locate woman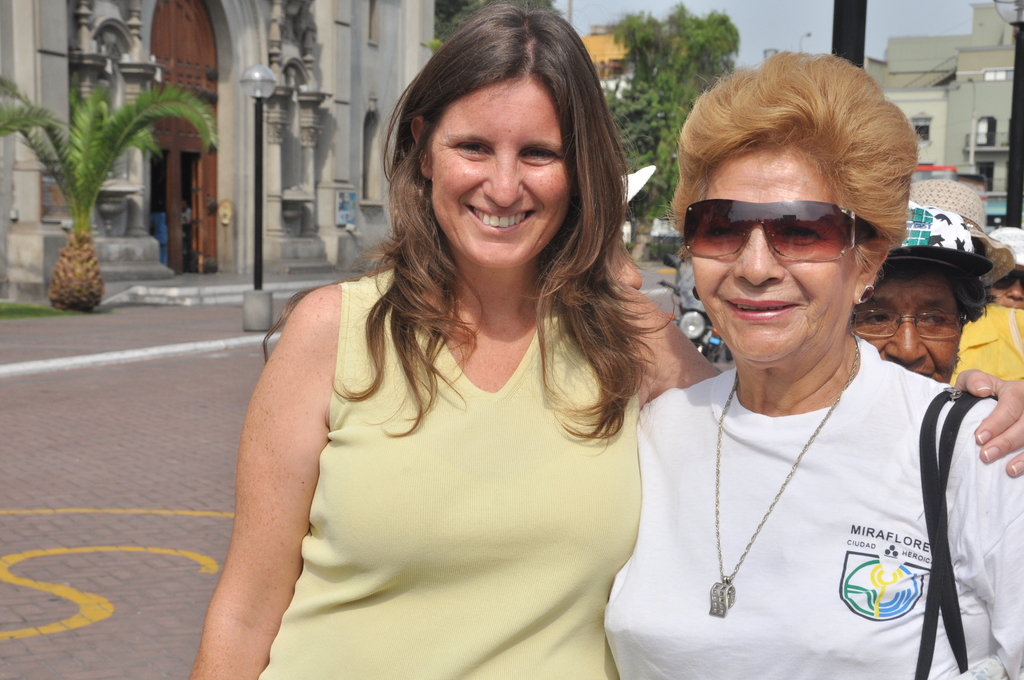
locate(605, 51, 1018, 679)
